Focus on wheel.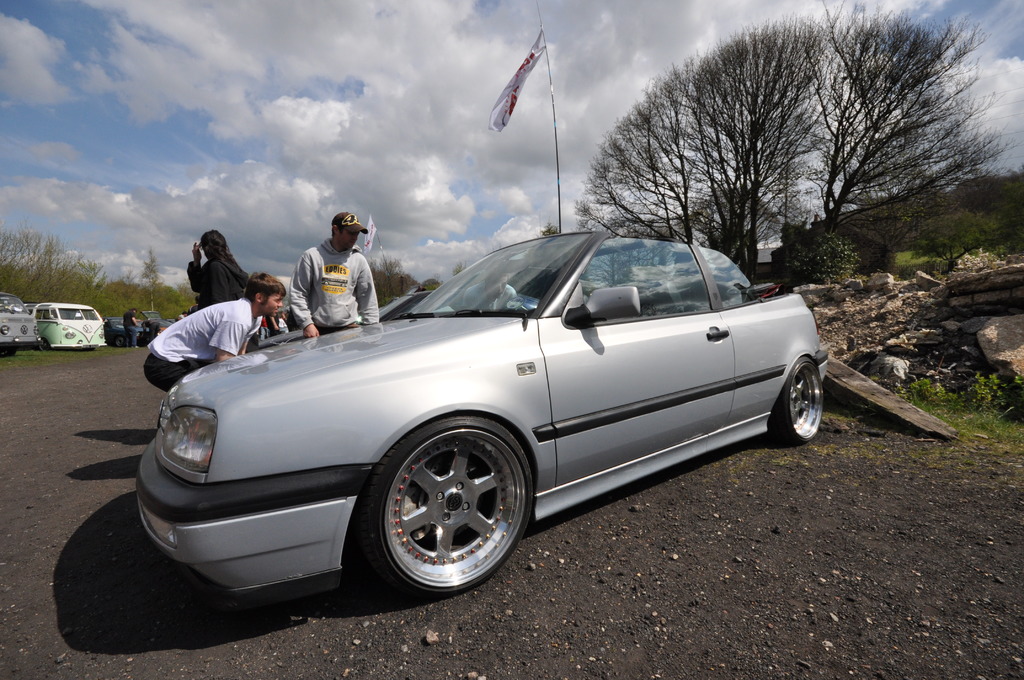
Focused at 774:357:825:442.
